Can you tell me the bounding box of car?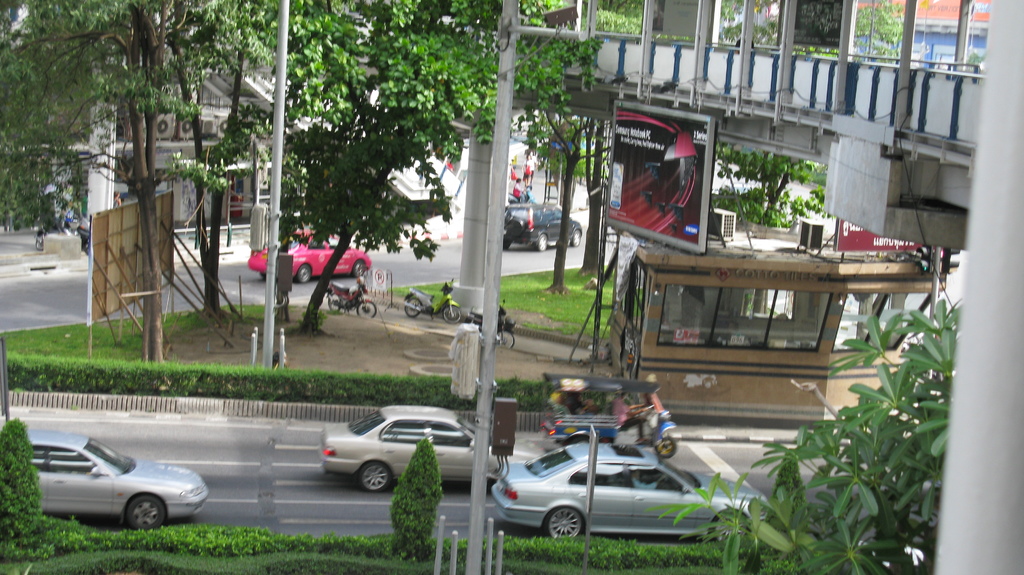
{"x1": 247, "y1": 227, "x2": 371, "y2": 282}.
